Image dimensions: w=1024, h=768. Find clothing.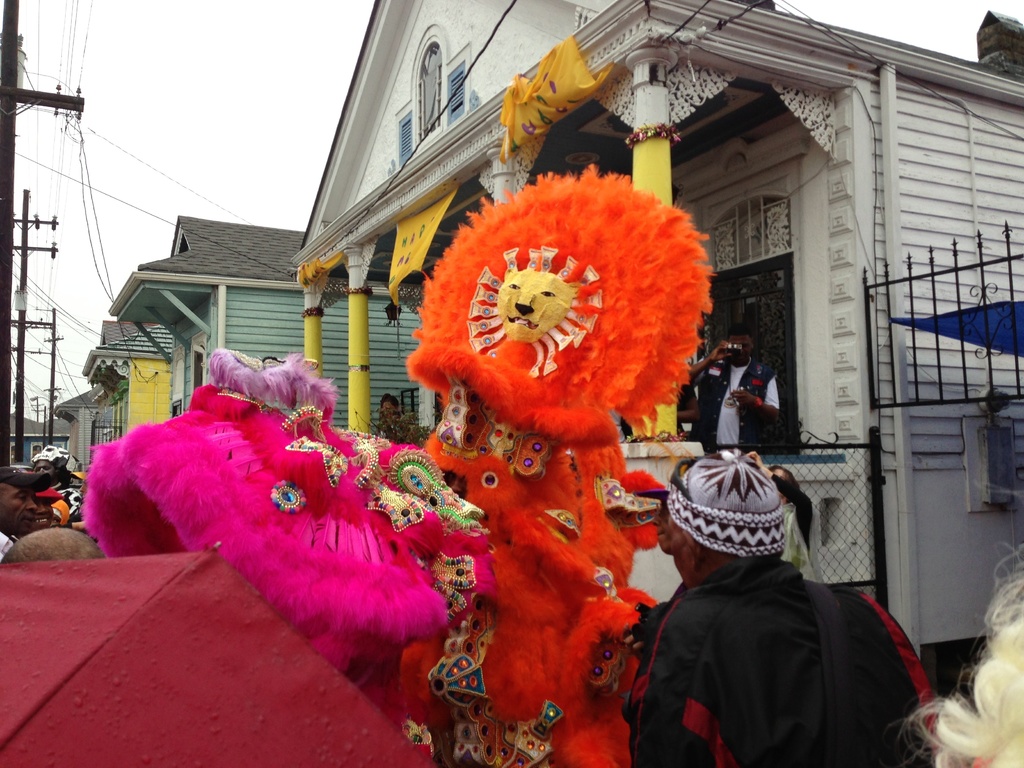
x1=612, y1=500, x2=956, y2=767.
